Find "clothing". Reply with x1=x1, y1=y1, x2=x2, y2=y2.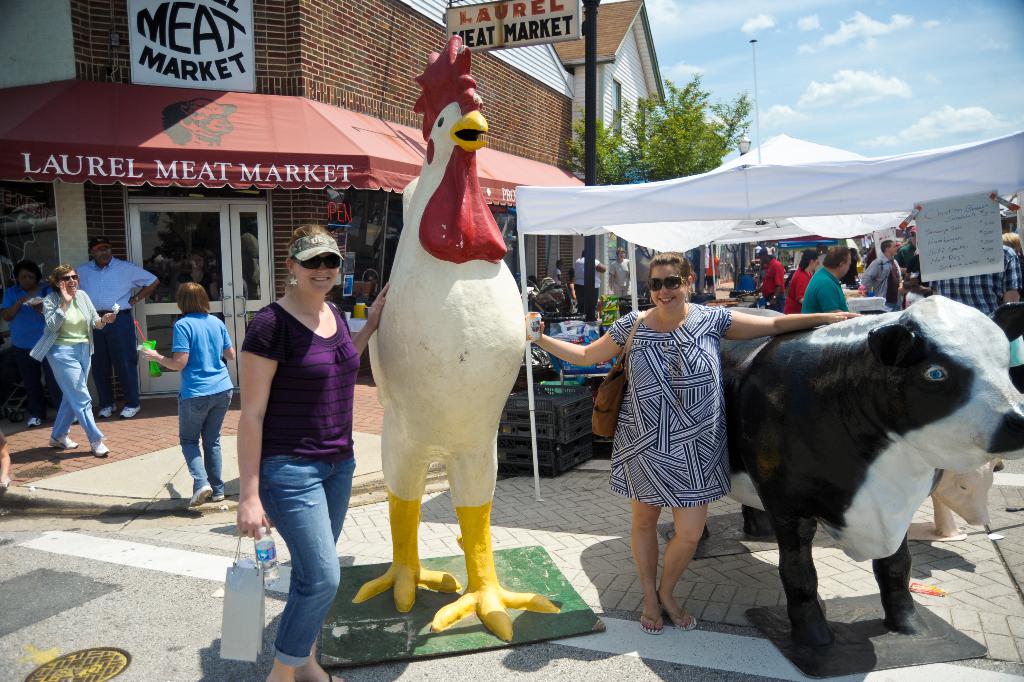
x1=802, y1=266, x2=850, y2=312.
